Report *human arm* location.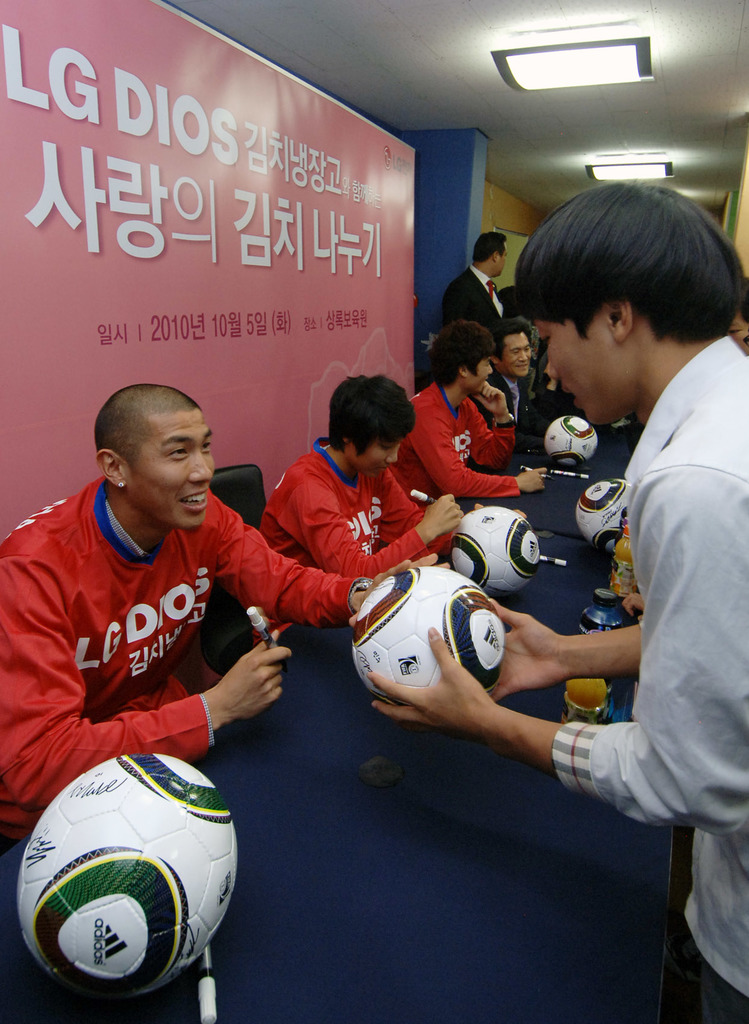
Report: box=[210, 492, 445, 625].
